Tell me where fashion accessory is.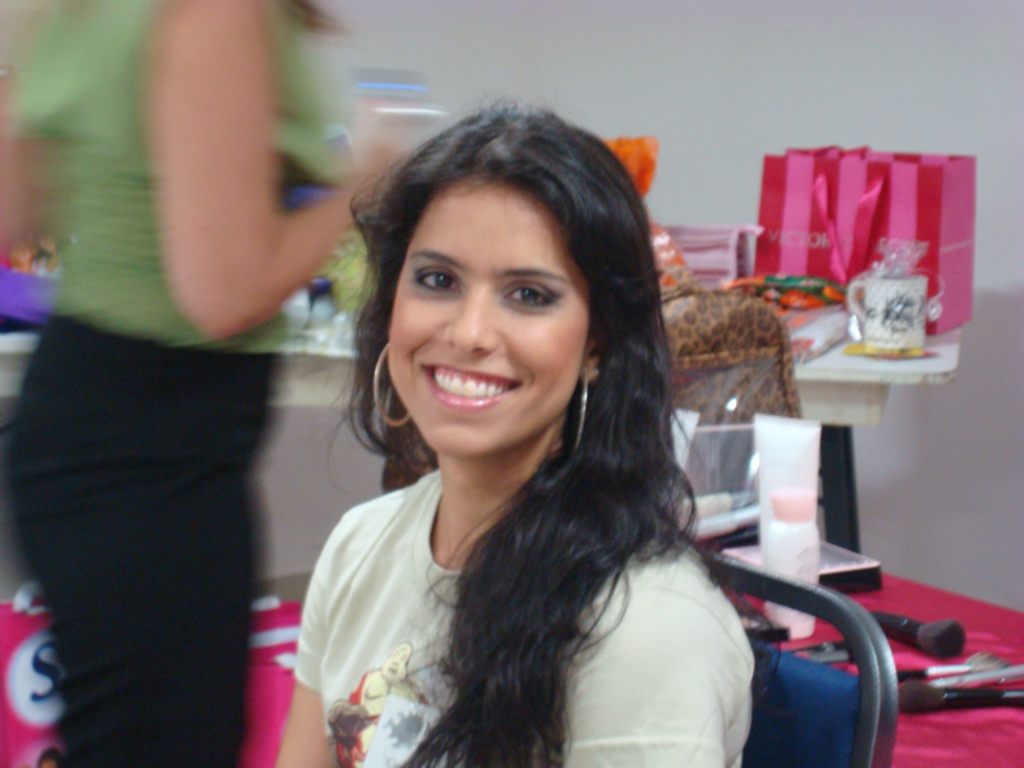
fashion accessory is at bbox=(573, 367, 599, 454).
